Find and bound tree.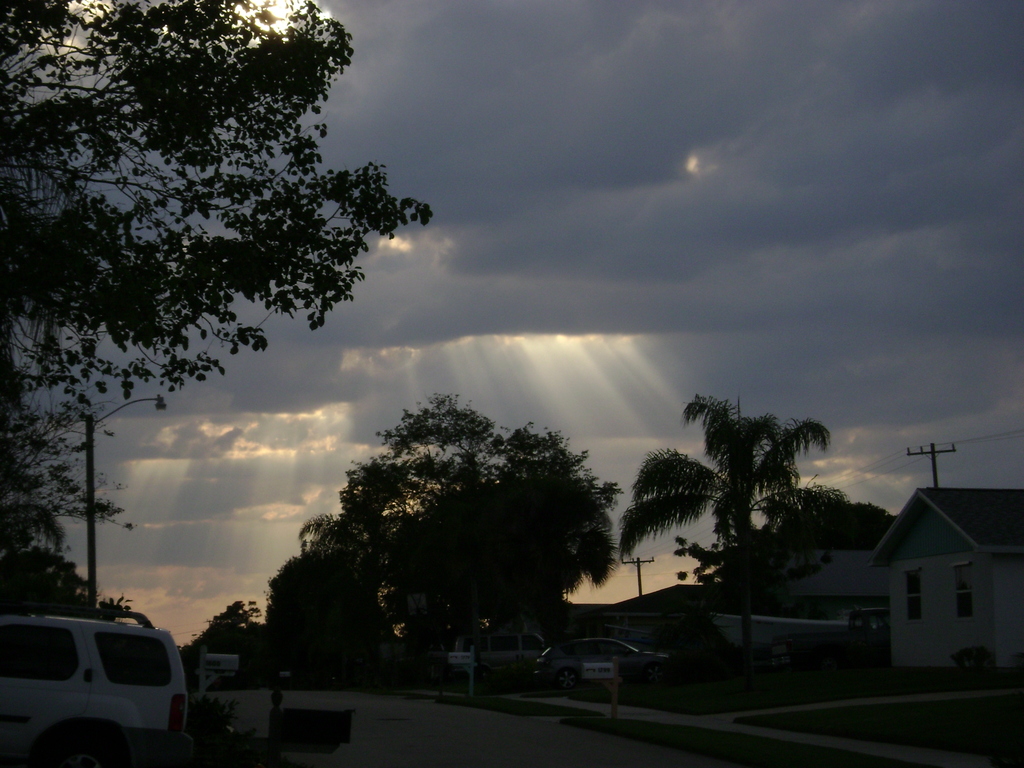
Bound: {"left": 0, "top": 552, "right": 133, "bottom": 618}.
